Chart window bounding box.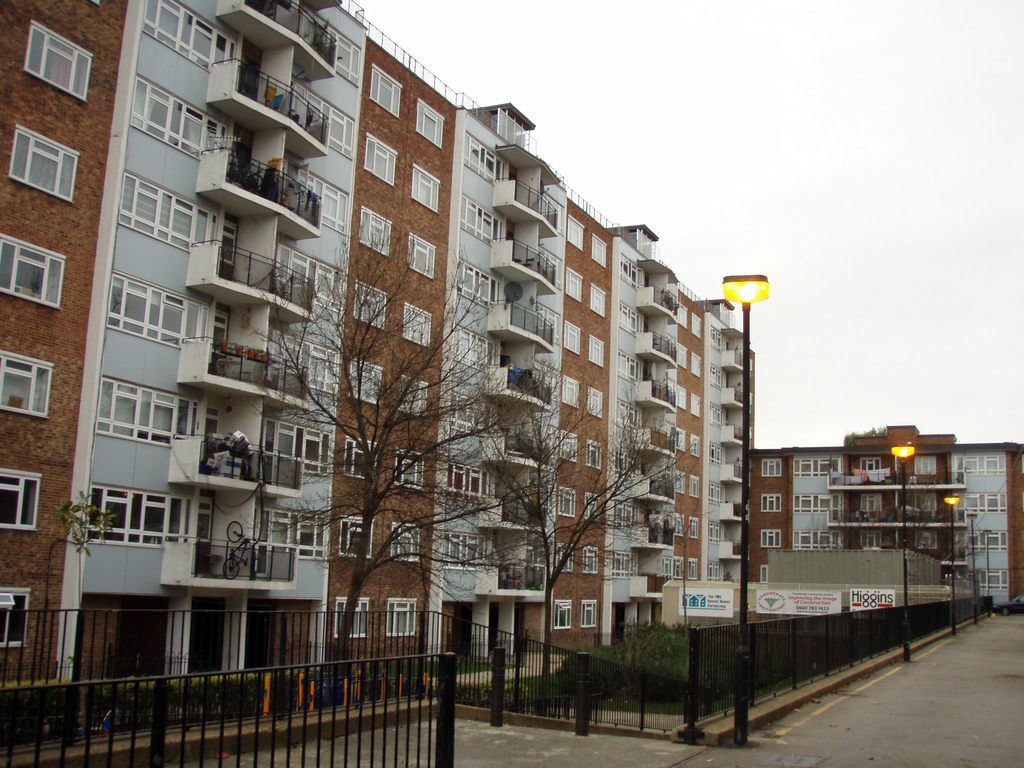
Charted: detection(712, 364, 726, 392).
